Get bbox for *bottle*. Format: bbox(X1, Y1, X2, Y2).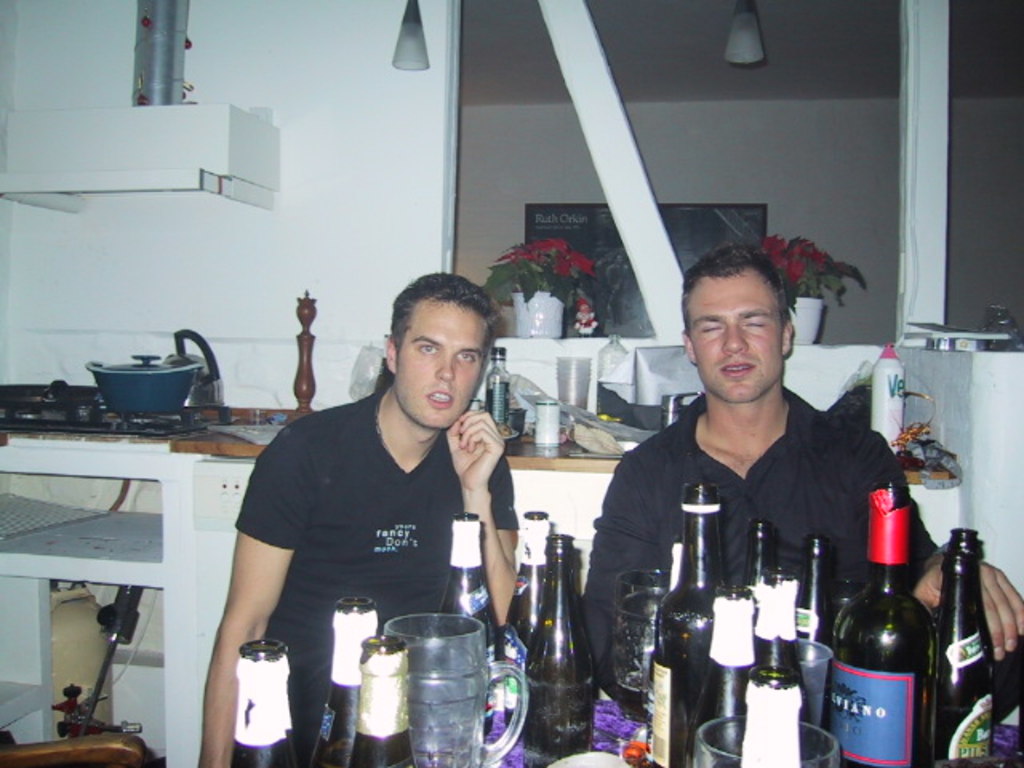
bbox(646, 485, 739, 766).
